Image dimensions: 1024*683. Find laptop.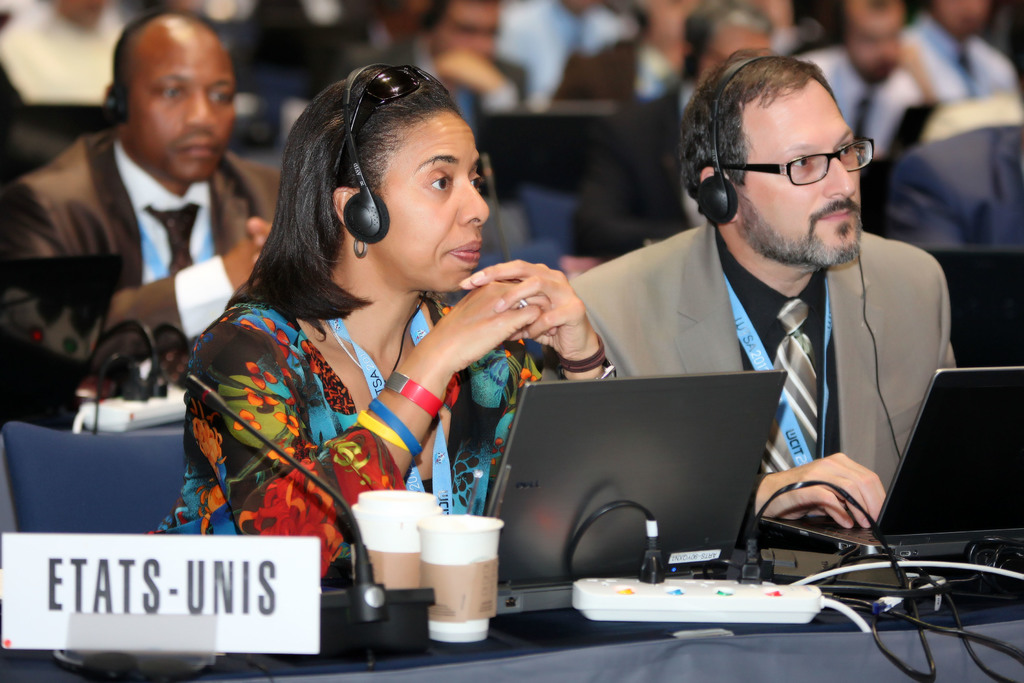
locate(760, 365, 1023, 553).
